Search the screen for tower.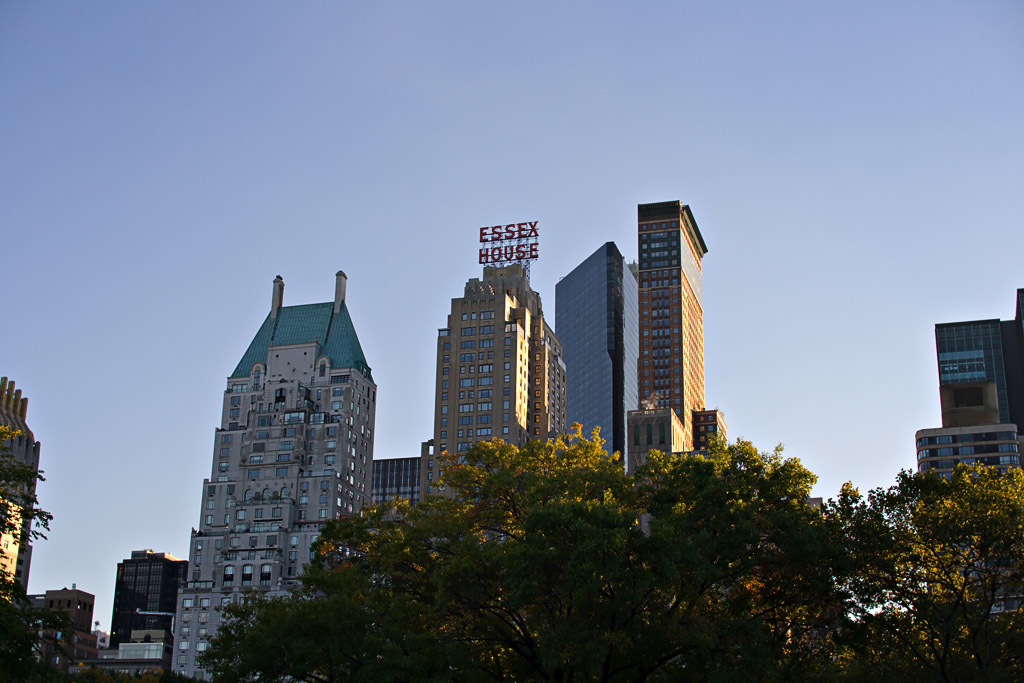
Found at select_region(41, 584, 99, 651).
